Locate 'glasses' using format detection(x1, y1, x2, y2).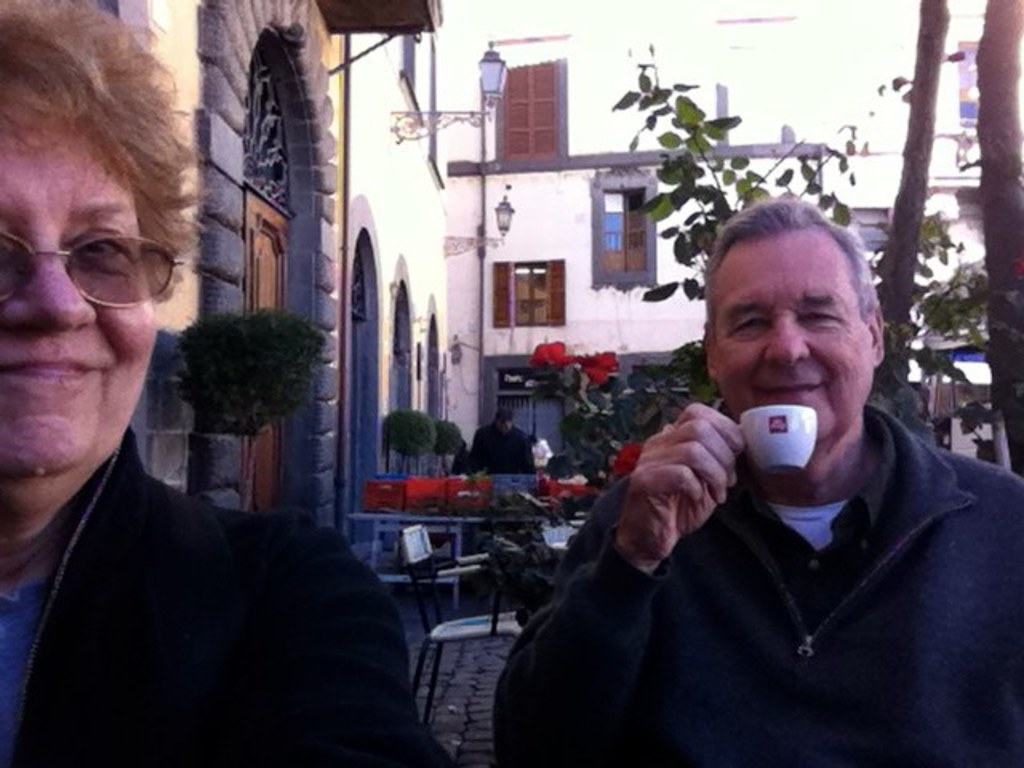
detection(0, 205, 195, 306).
